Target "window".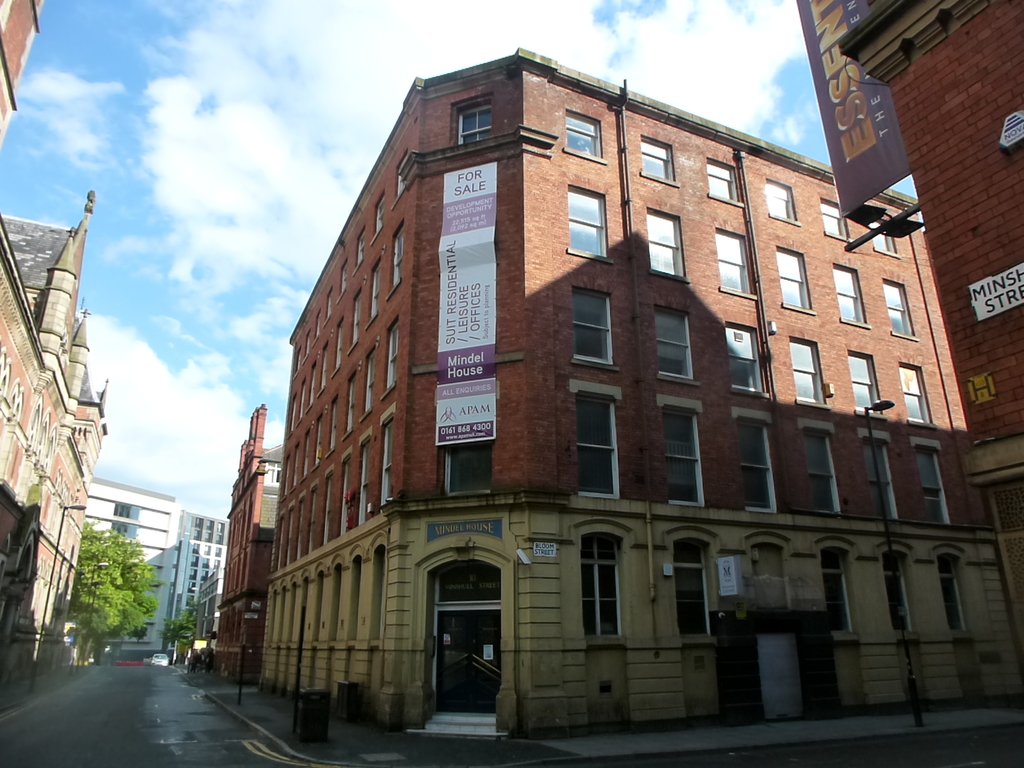
Target region: [440,445,484,492].
